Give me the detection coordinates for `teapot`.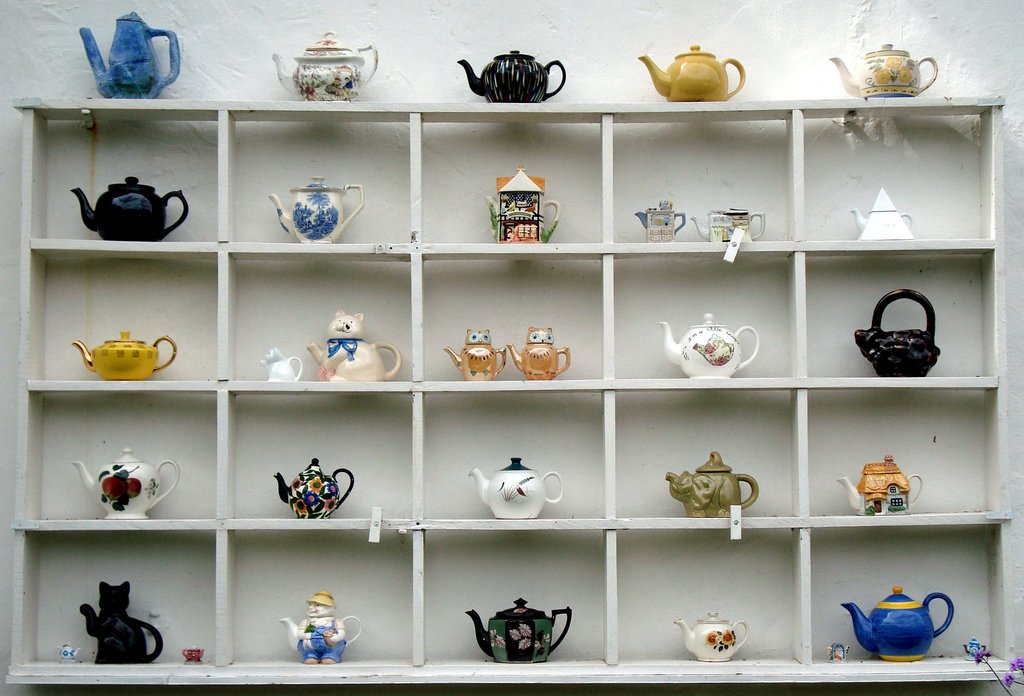
locate(80, 579, 168, 664).
